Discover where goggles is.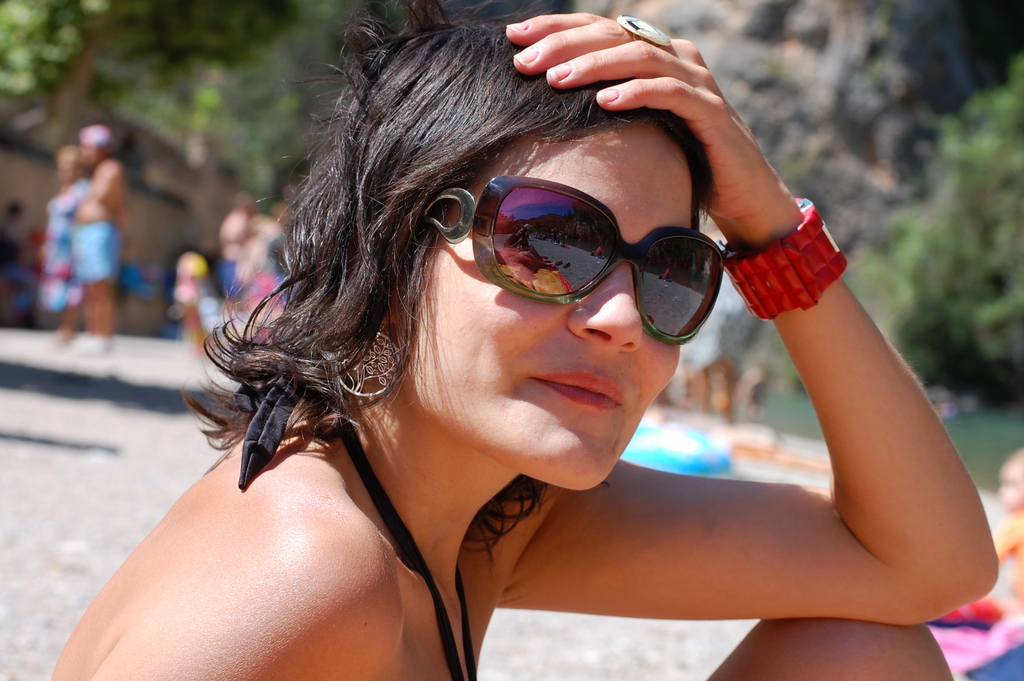
Discovered at <region>424, 164, 755, 329</region>.
